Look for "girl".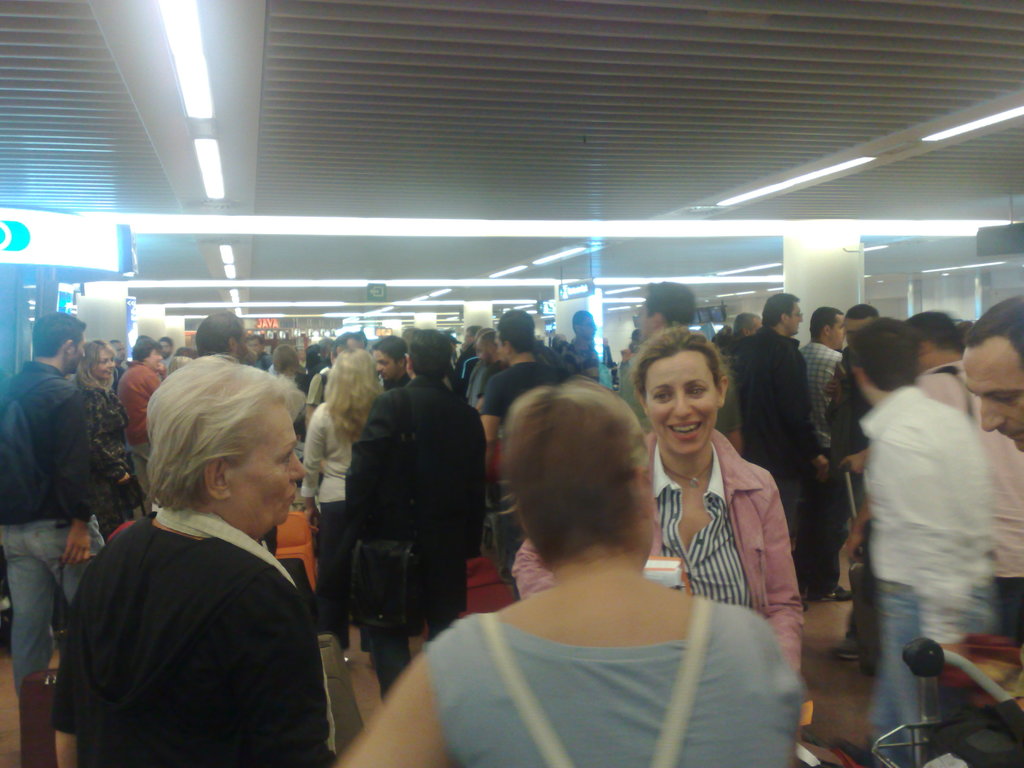
Found: l=72, t=341, r=143, b=540.
